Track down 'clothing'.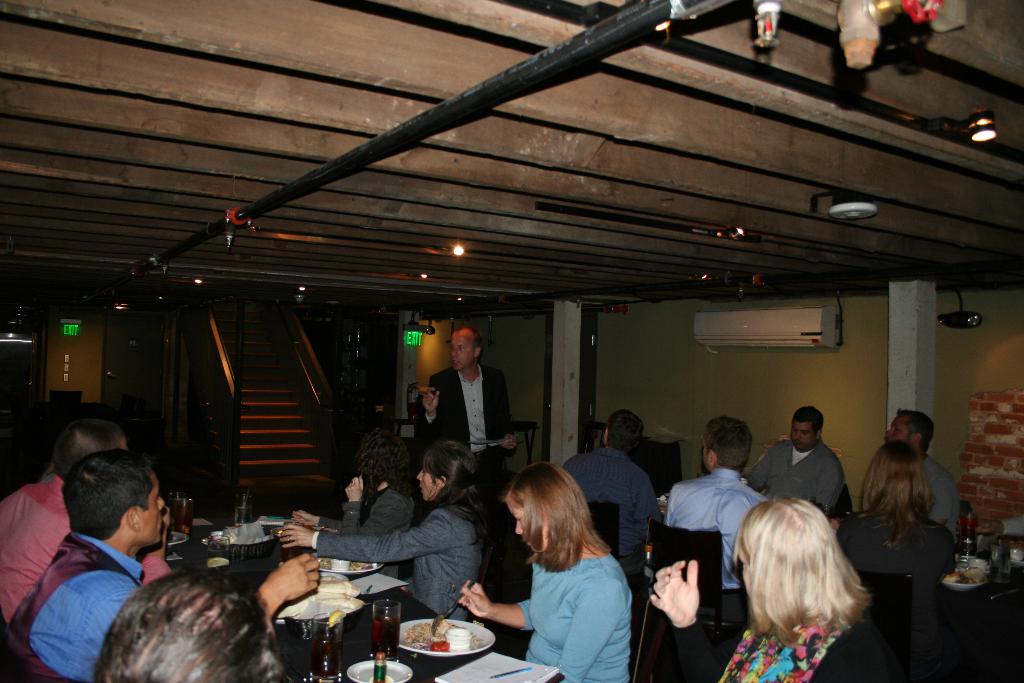
Tracked to {"x1": 344, "y1": 486, "x2": 413, "y2": 611}.
